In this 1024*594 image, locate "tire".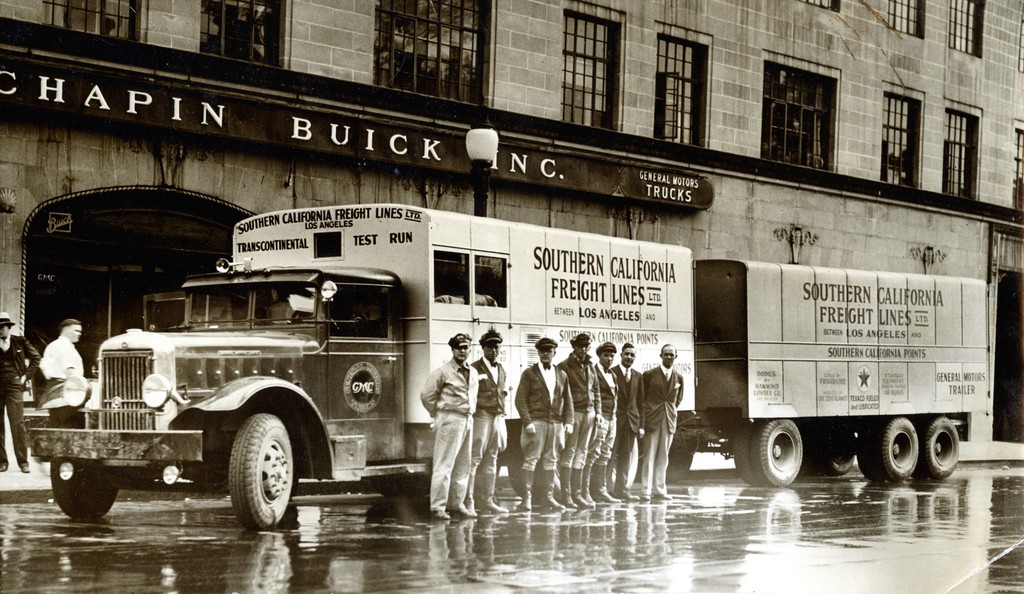
Bounding box: bbox=(733, 432, 771, 487).
